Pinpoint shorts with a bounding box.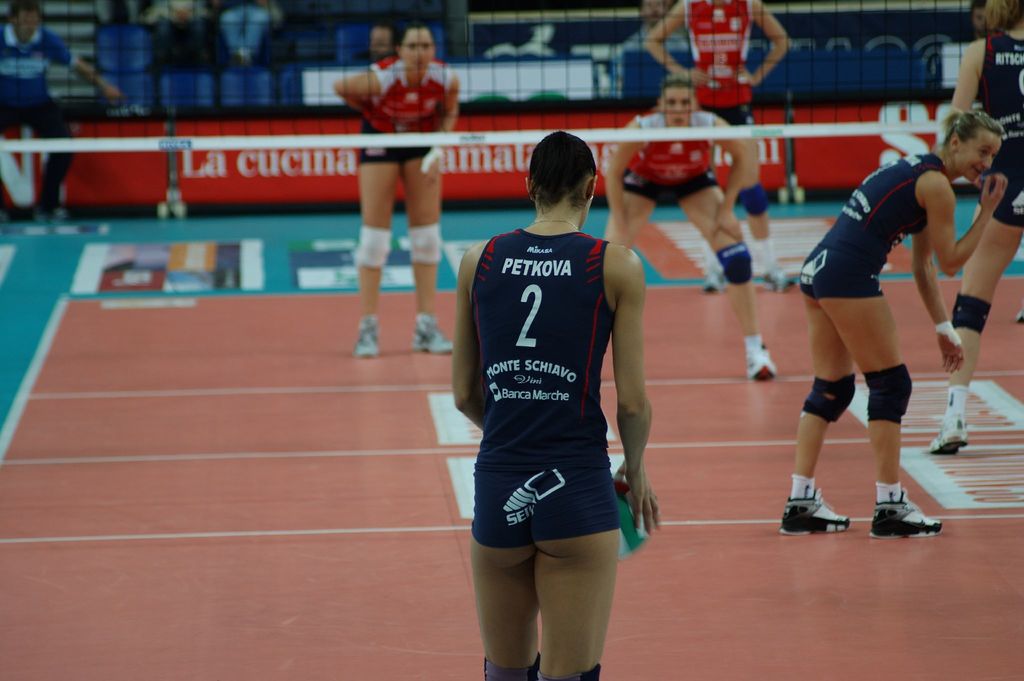
799/242/884/300.
